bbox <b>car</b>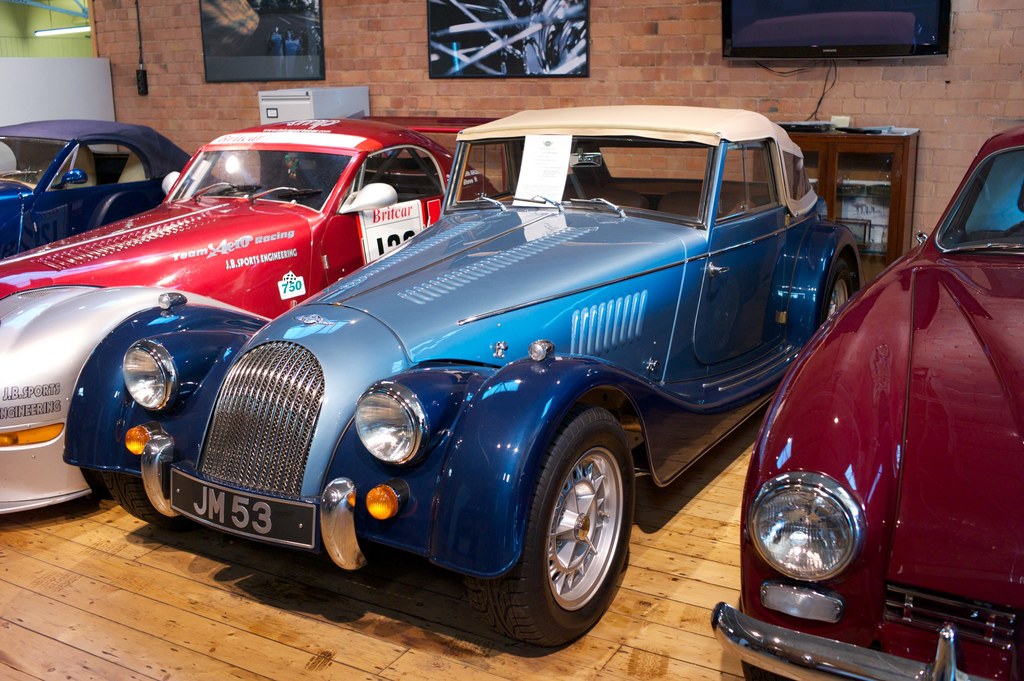
(left=707, top=126, right=1023, bottom=680)
